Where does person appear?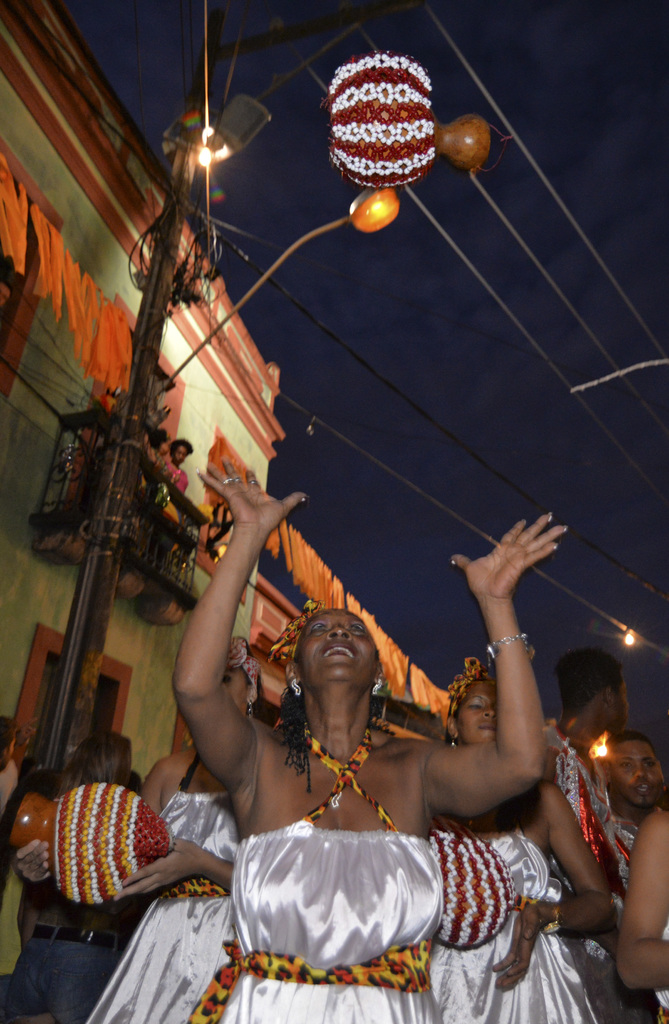
Appears at detection(611, 753, 668, 1020).
